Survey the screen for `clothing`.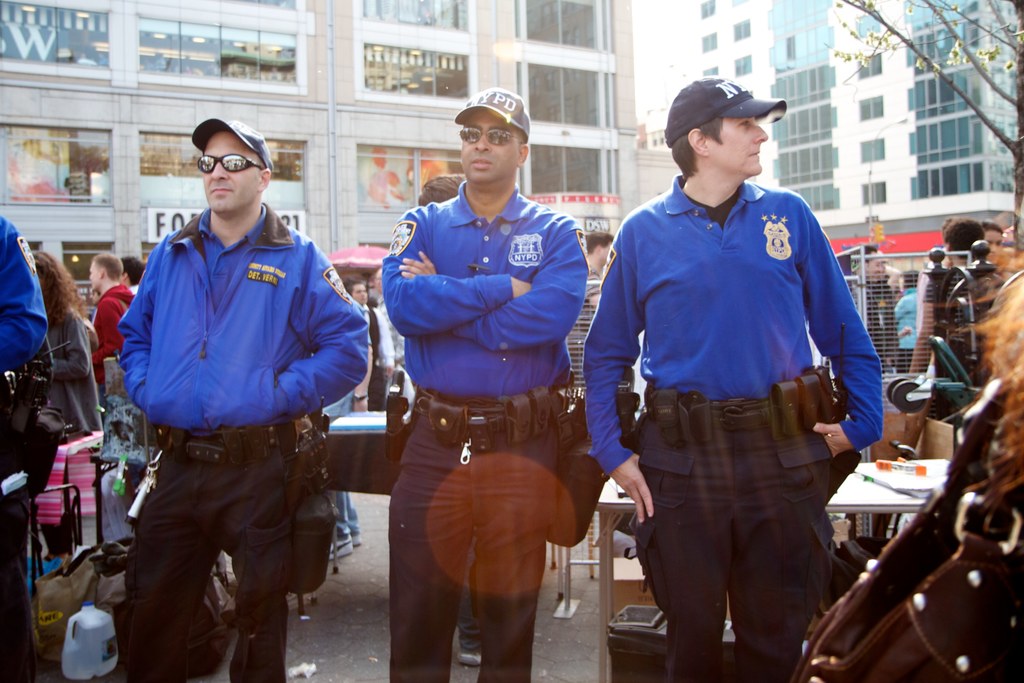
Survey found: [369, 172, 584, 404].
